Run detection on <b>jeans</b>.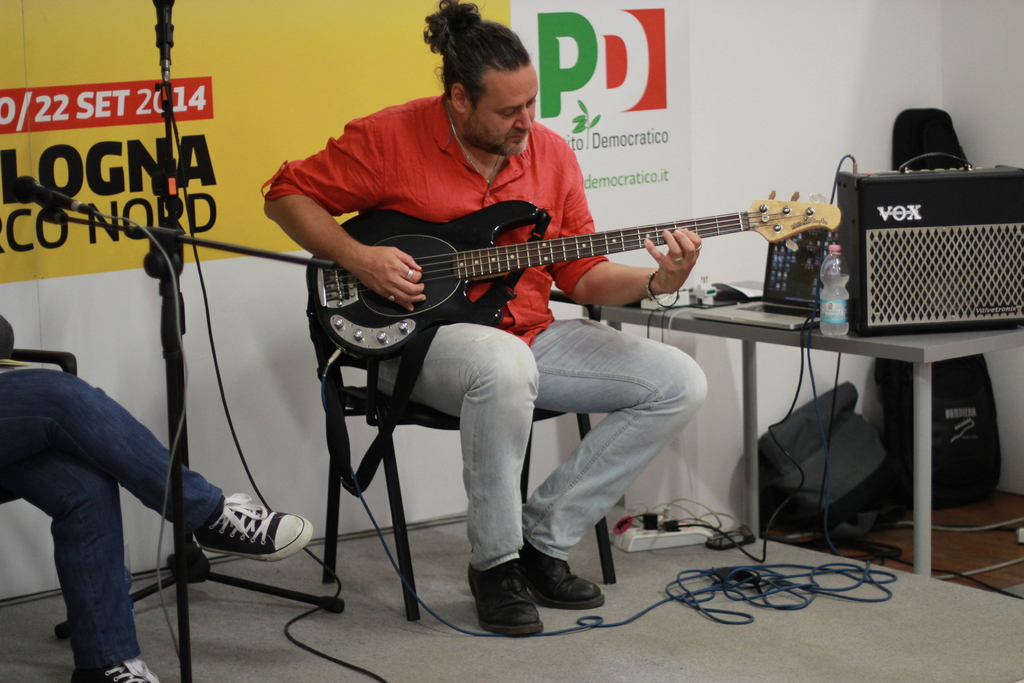
Result: [21, 370, 193, 660].
